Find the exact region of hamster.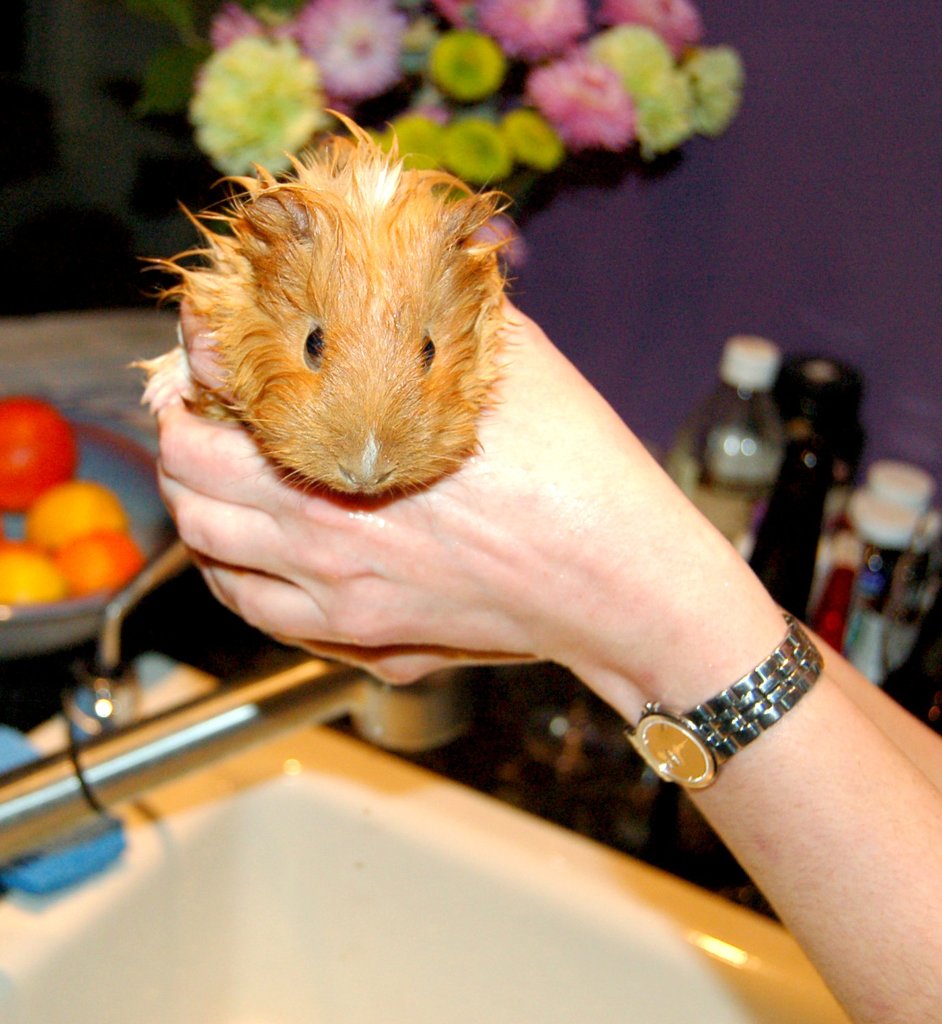
Exact region: (x1=135, y1=105, x2=523, y2=507).
